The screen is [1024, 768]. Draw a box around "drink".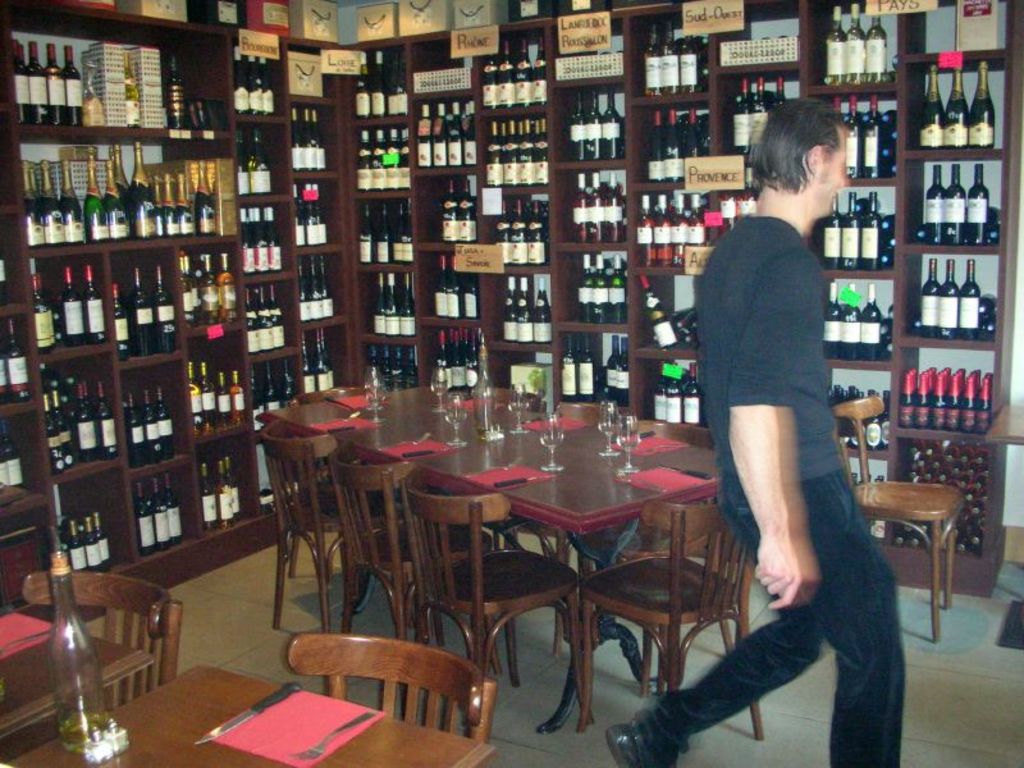
locate(859, 191, 881, 270).
